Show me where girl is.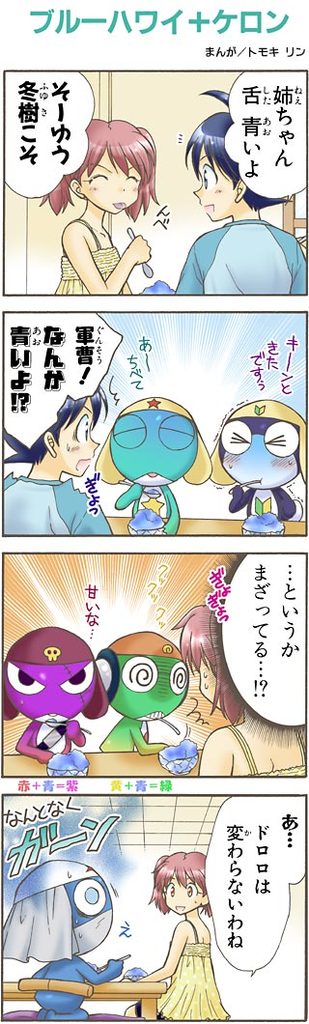
girl is at 123, 843, 235, 1020.
